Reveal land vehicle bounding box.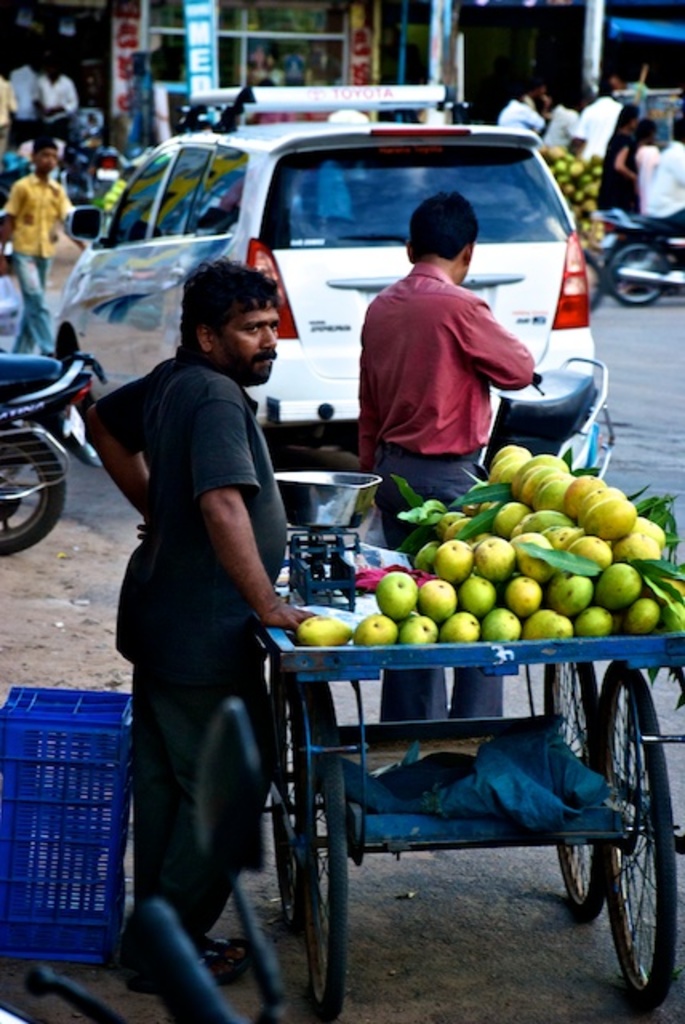
Revealed: bbox(0, 354, 110, 555).
